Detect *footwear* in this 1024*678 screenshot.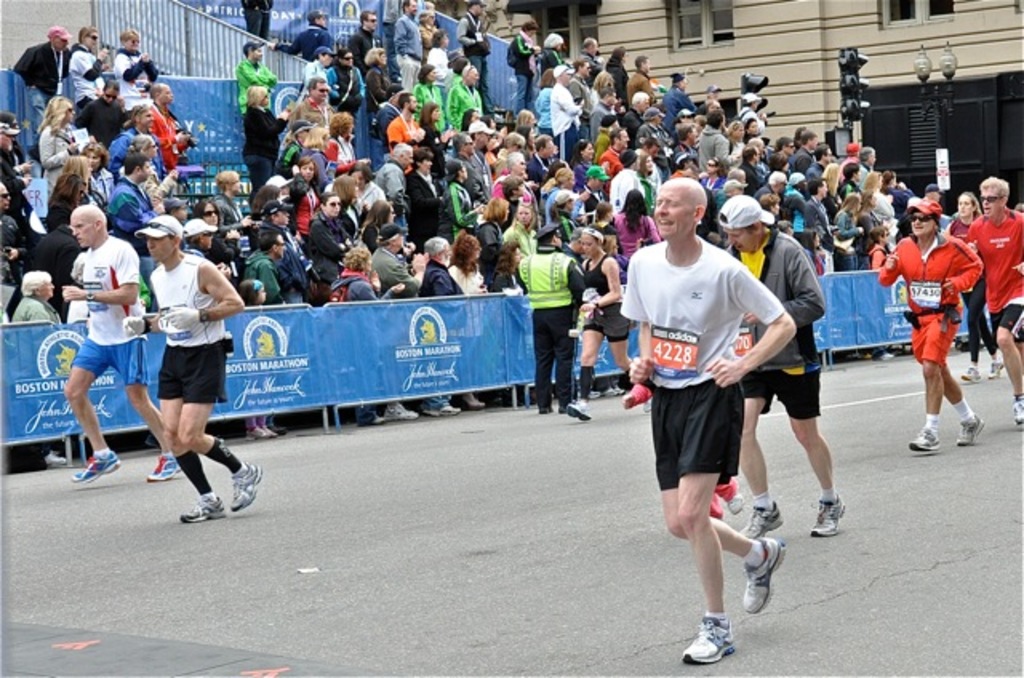
Detection: pyautogui.locateOnScreen(354, 408, 386, 429).
